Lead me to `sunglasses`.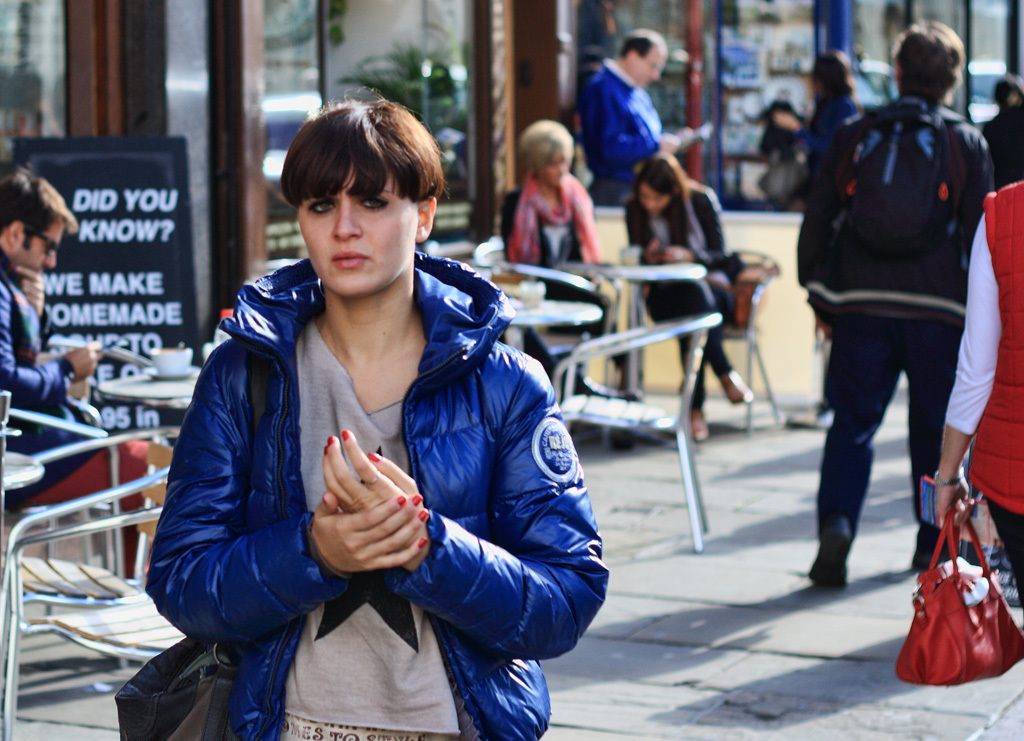
Lead to 30 228 68 263.
